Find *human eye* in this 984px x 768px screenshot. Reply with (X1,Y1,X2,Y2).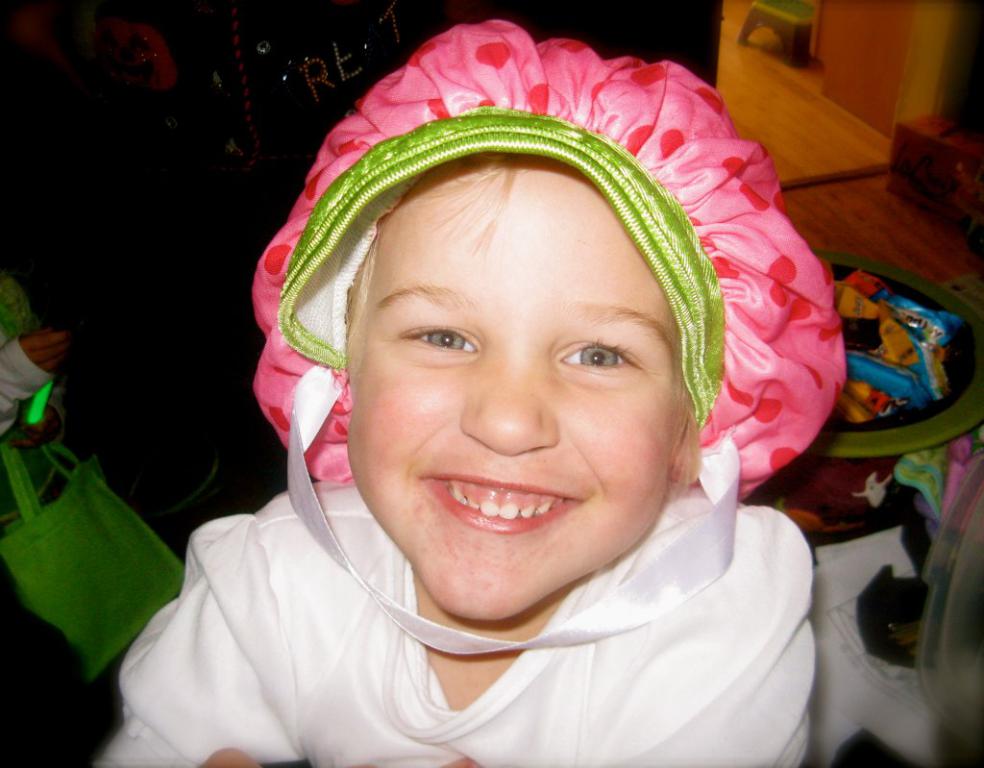
(553,328,652,377).
